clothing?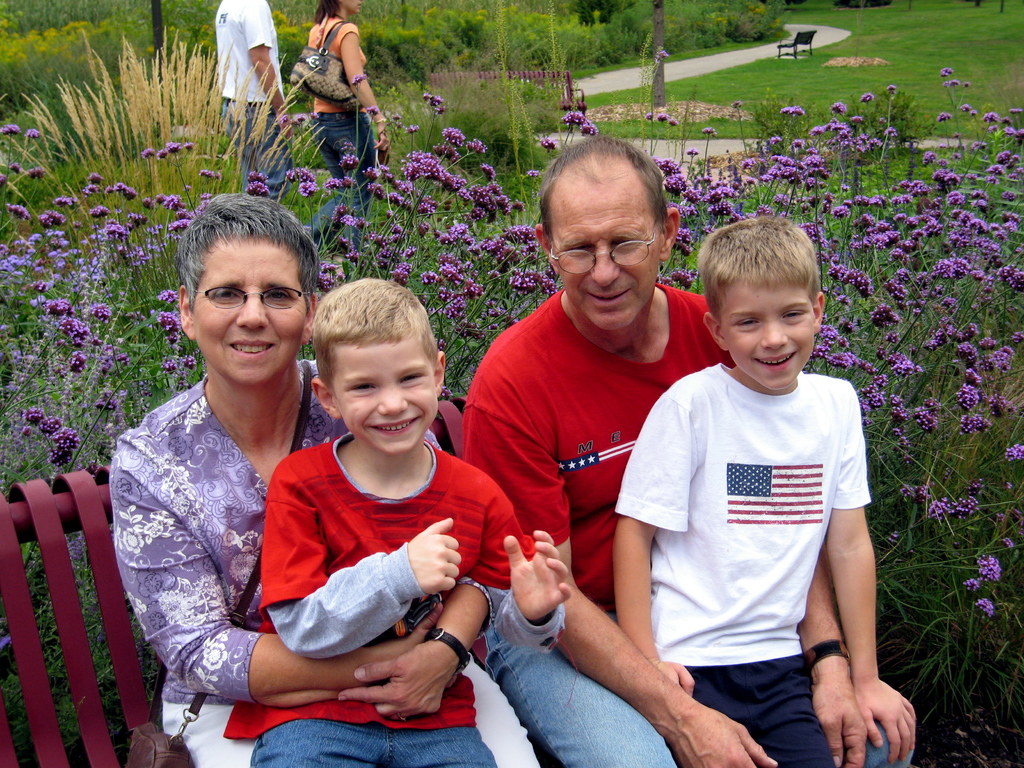
(x1=225, y1=438, x2=568, y2=767)
